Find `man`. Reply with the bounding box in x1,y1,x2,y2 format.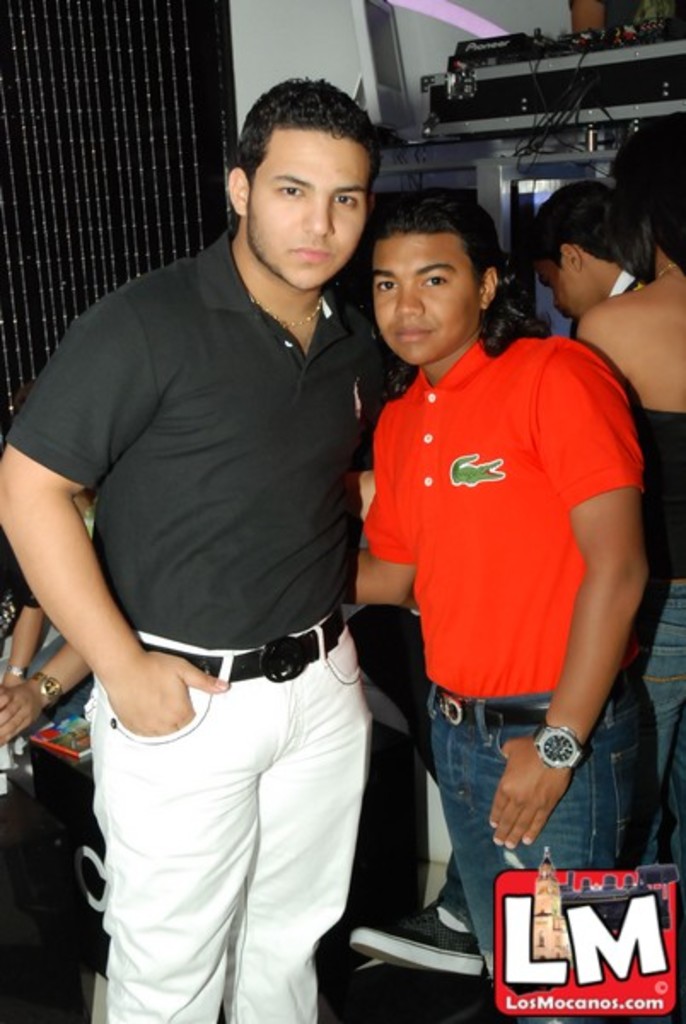
346,191,657,1022.
